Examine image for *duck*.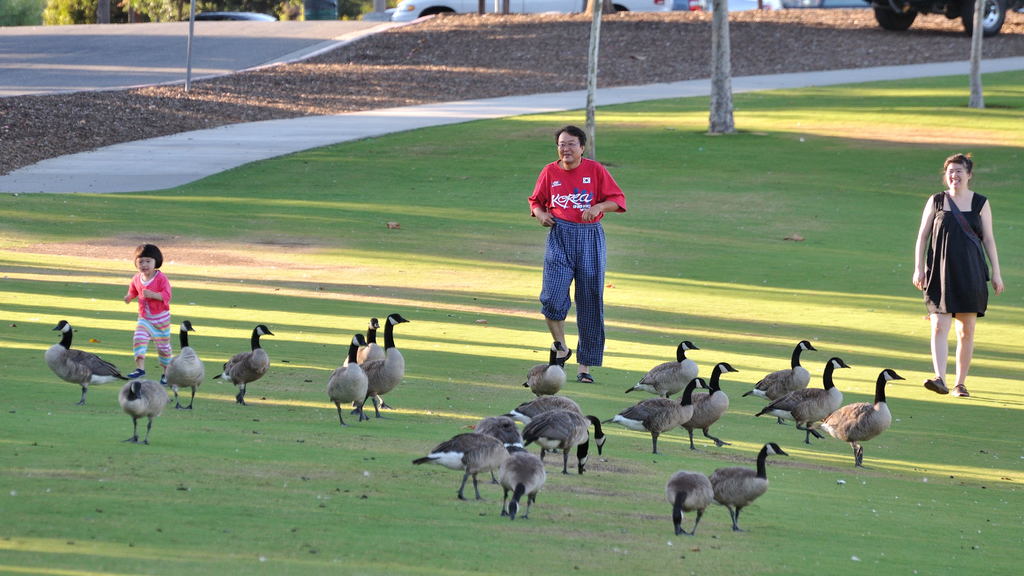
Examination result: x1=476 y1=414 x2=520 y2=448.
